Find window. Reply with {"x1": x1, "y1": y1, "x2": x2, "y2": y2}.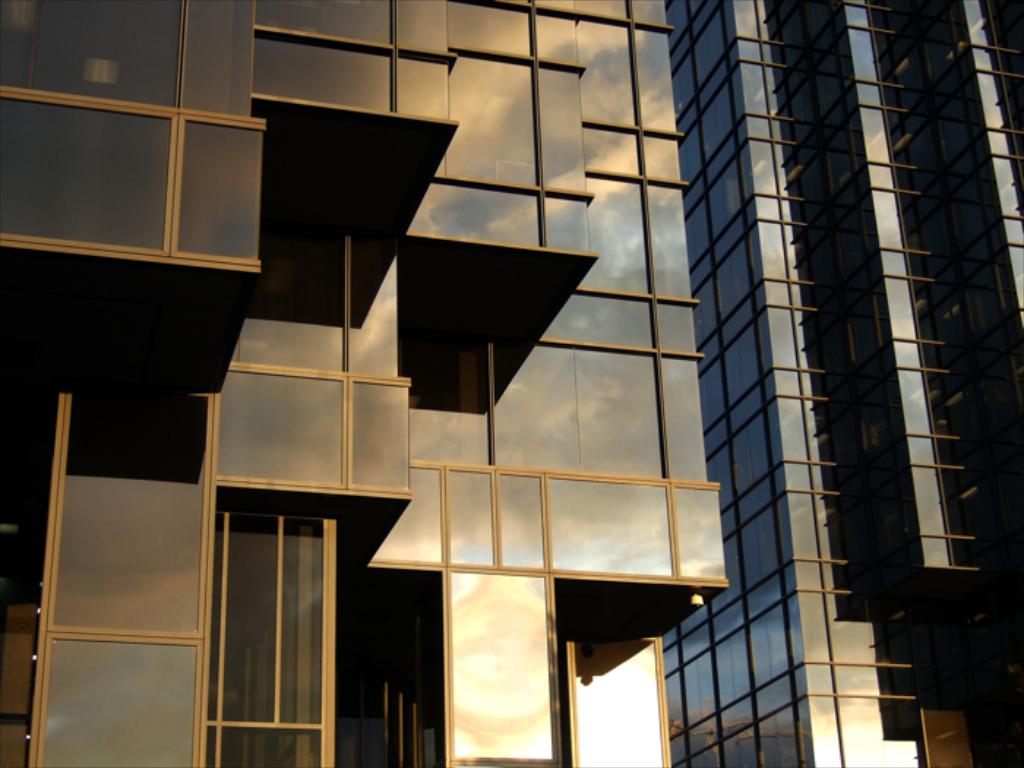
{"x1": 259, "y1": 0, "x2": 395, "y2": 50}.
